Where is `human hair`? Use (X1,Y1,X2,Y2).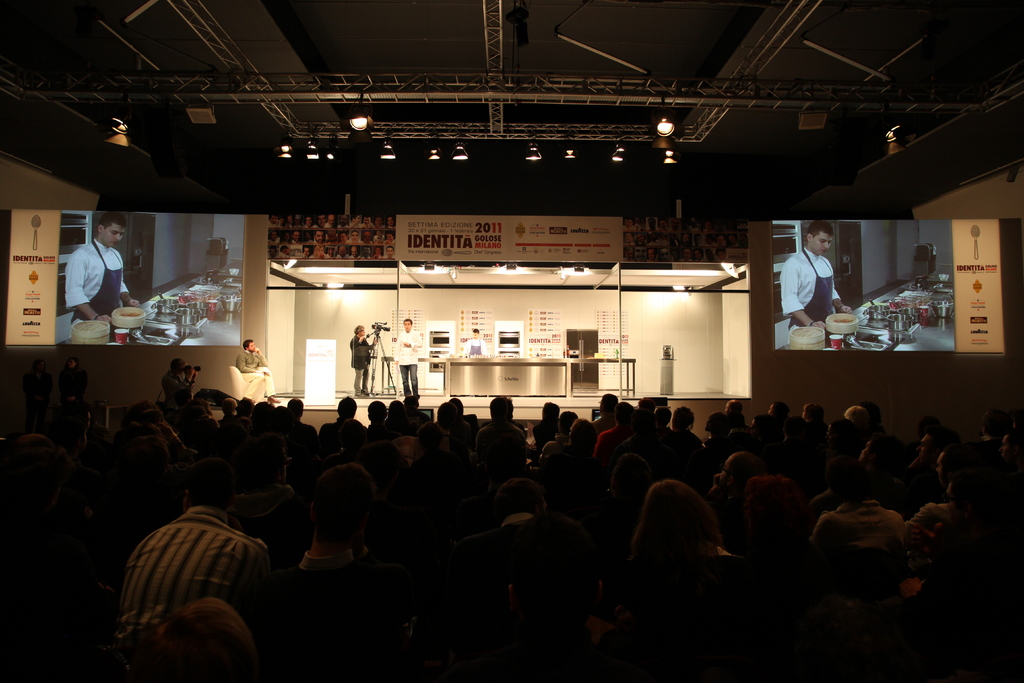
(490,393,514,421).
